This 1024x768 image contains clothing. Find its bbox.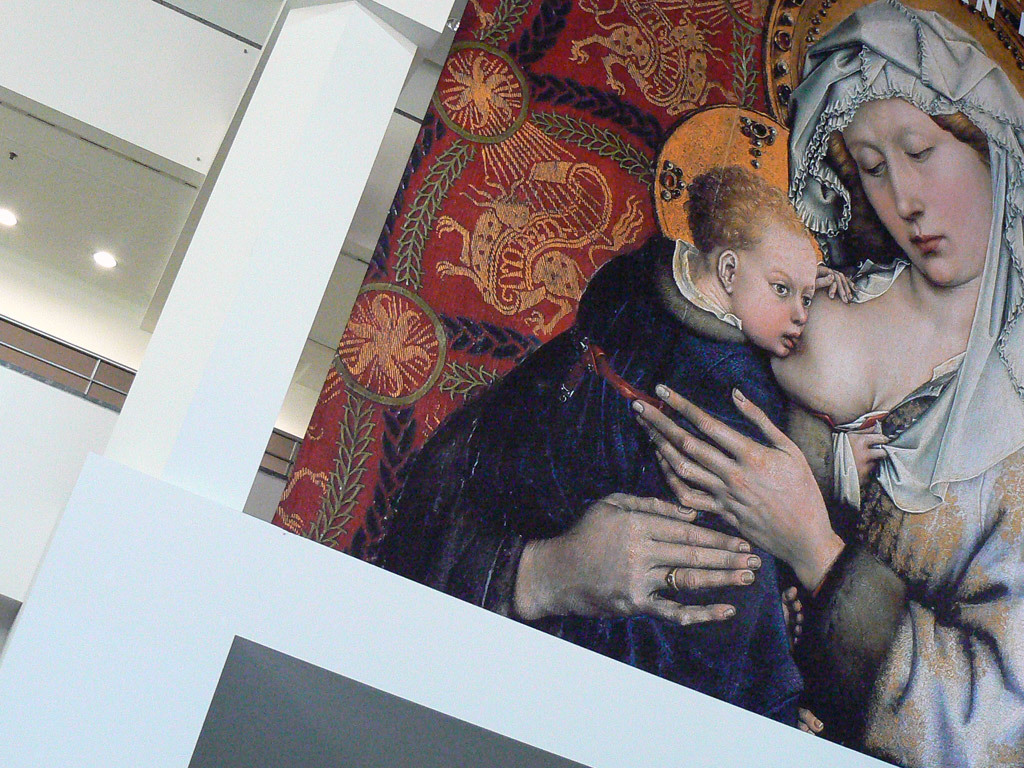
<bbox>790, 348, 1023, 767</bbox>.
